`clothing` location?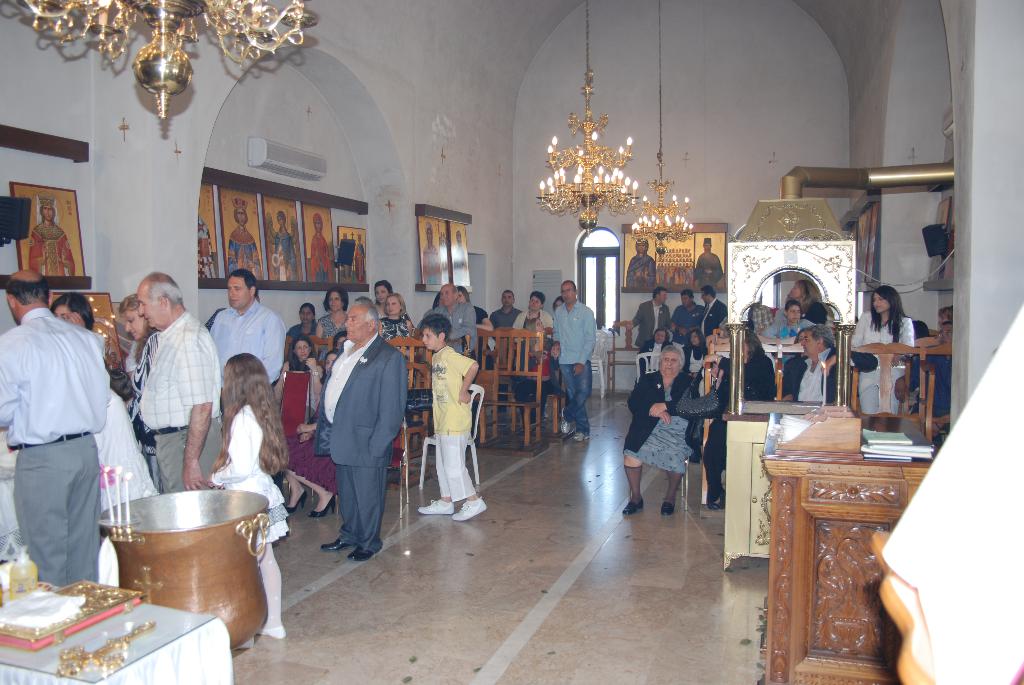
box=[228, 223, 264, 279]
